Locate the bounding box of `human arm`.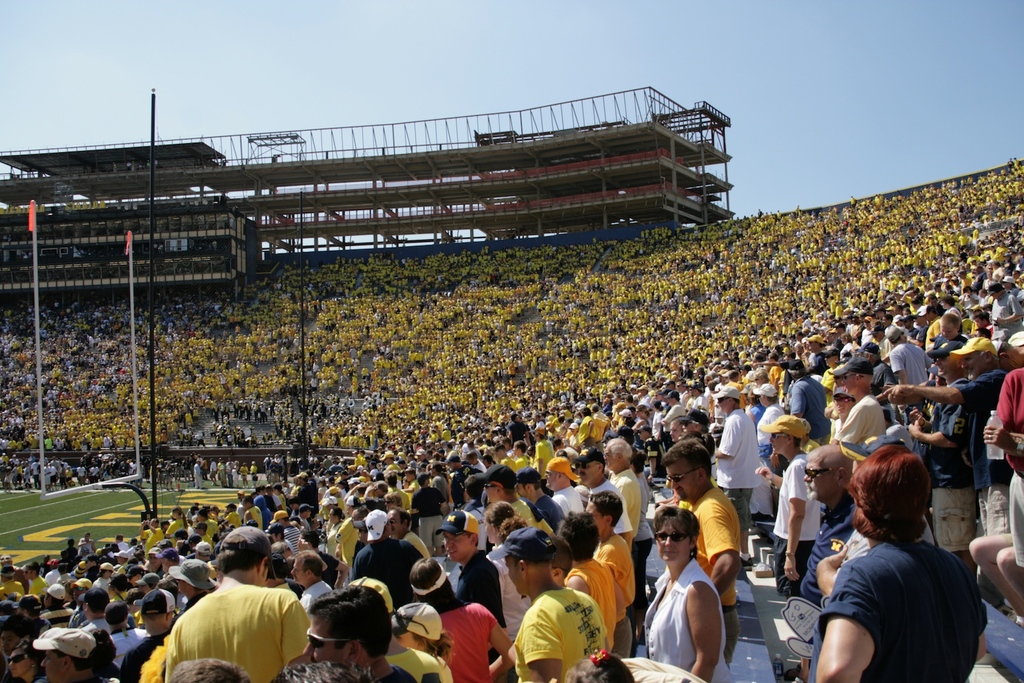
Bounding box: crop(707, 416, 742, 462).
